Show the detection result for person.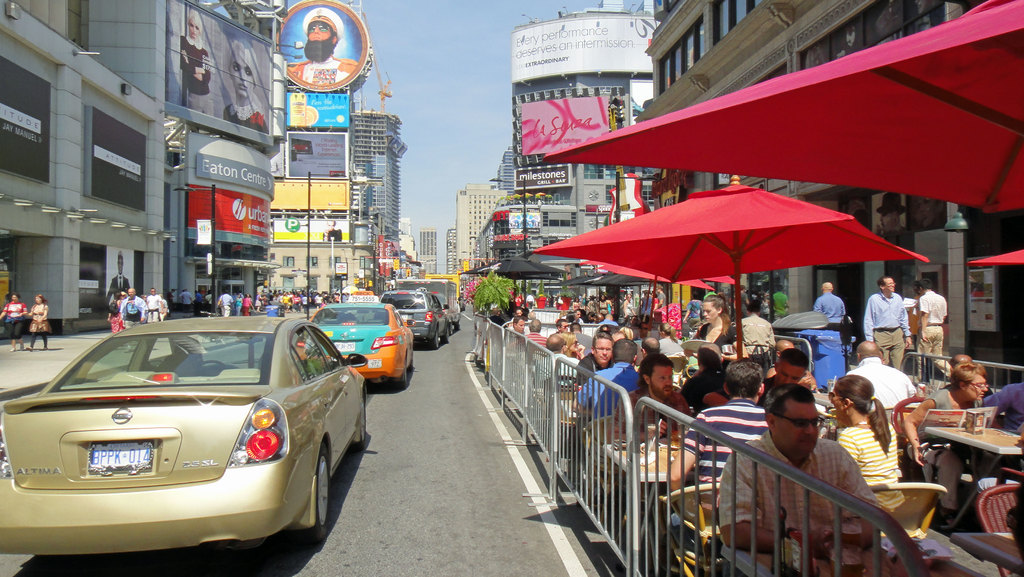
l=26, t=291, r=56, b=353.
